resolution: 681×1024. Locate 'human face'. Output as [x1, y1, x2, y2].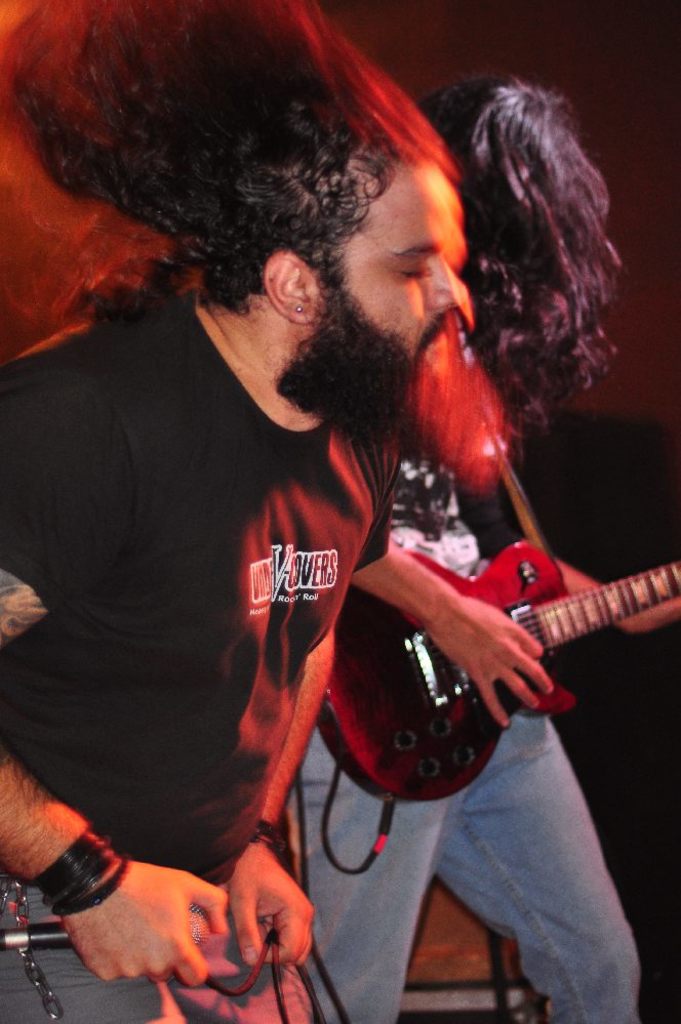
[305, 164, 463, 443].
